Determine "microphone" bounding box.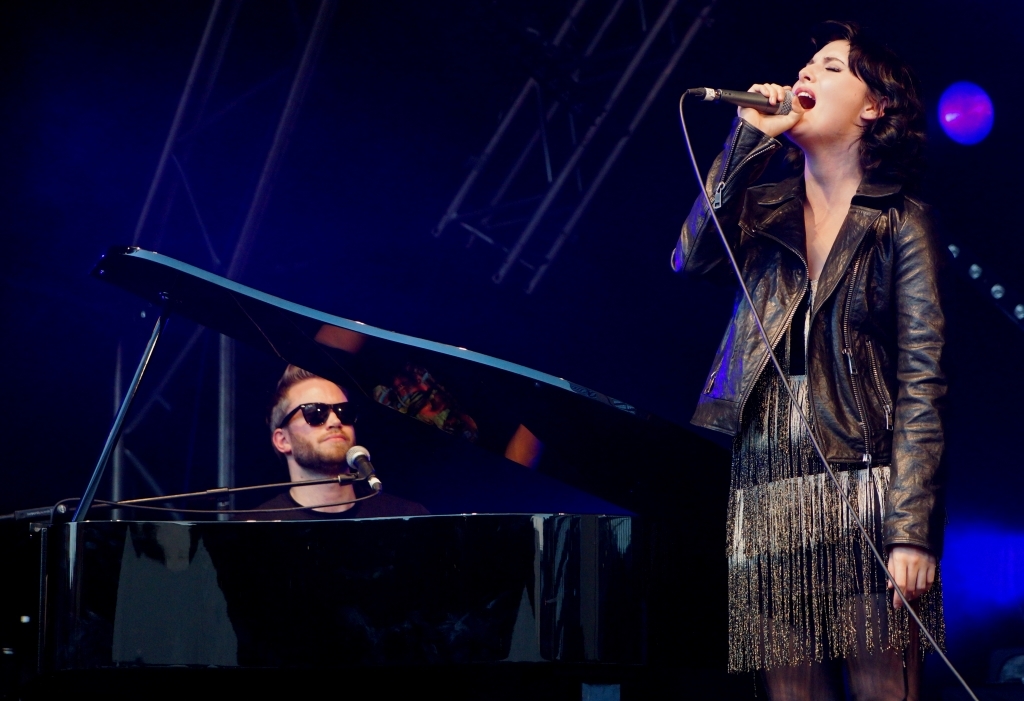
Determined: [x1=663, y1=79, x2=801, y2=133].
